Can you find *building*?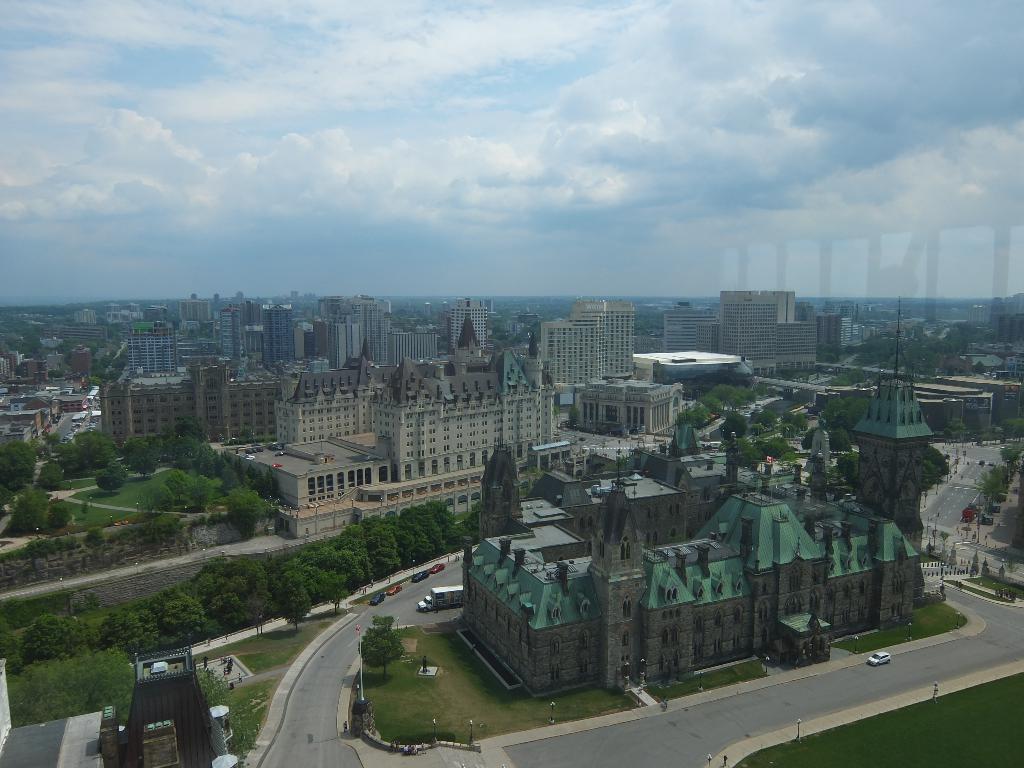
Yes, bounding box: bbox=(95, 650, 214, 762).
